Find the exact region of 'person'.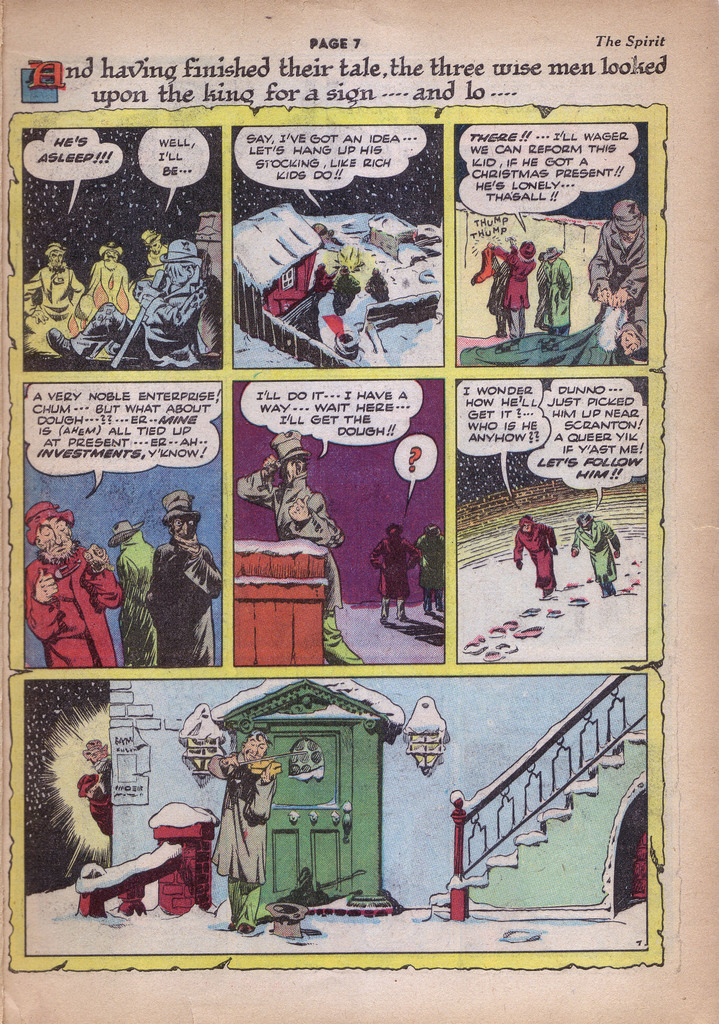
Exact region: [29,502,117,664].
